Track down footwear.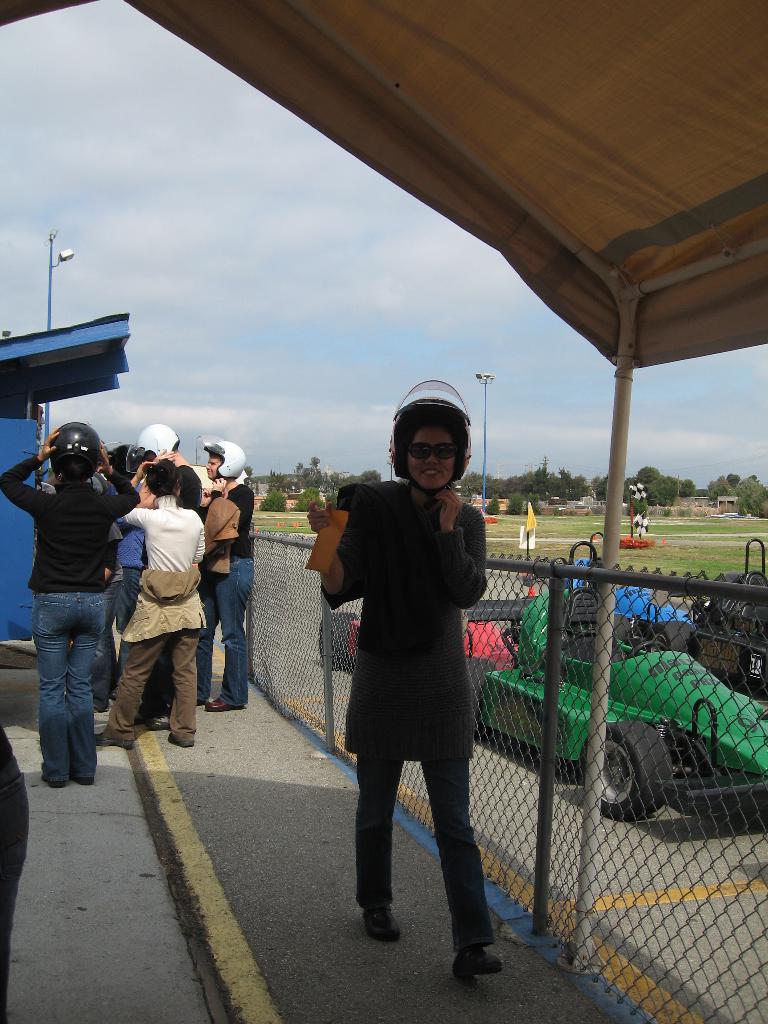
Tracked to box=[99, 736, 138, 753].
